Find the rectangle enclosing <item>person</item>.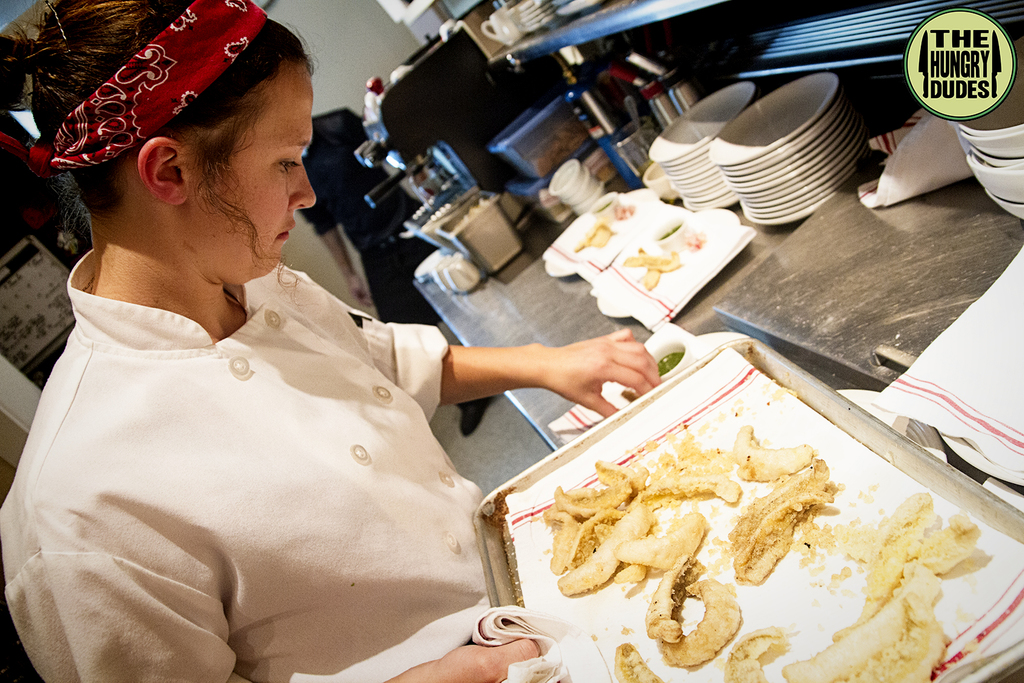
[296, 105, 493, 434].
